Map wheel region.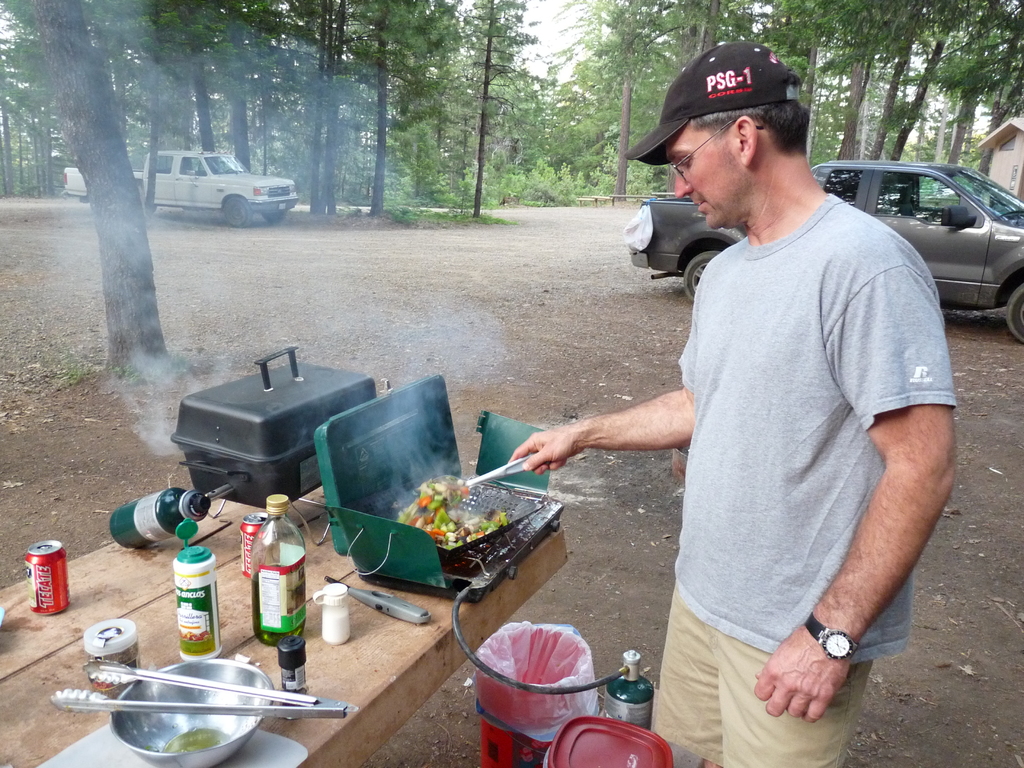
Mapped to box(223, 200, 252, 224).
